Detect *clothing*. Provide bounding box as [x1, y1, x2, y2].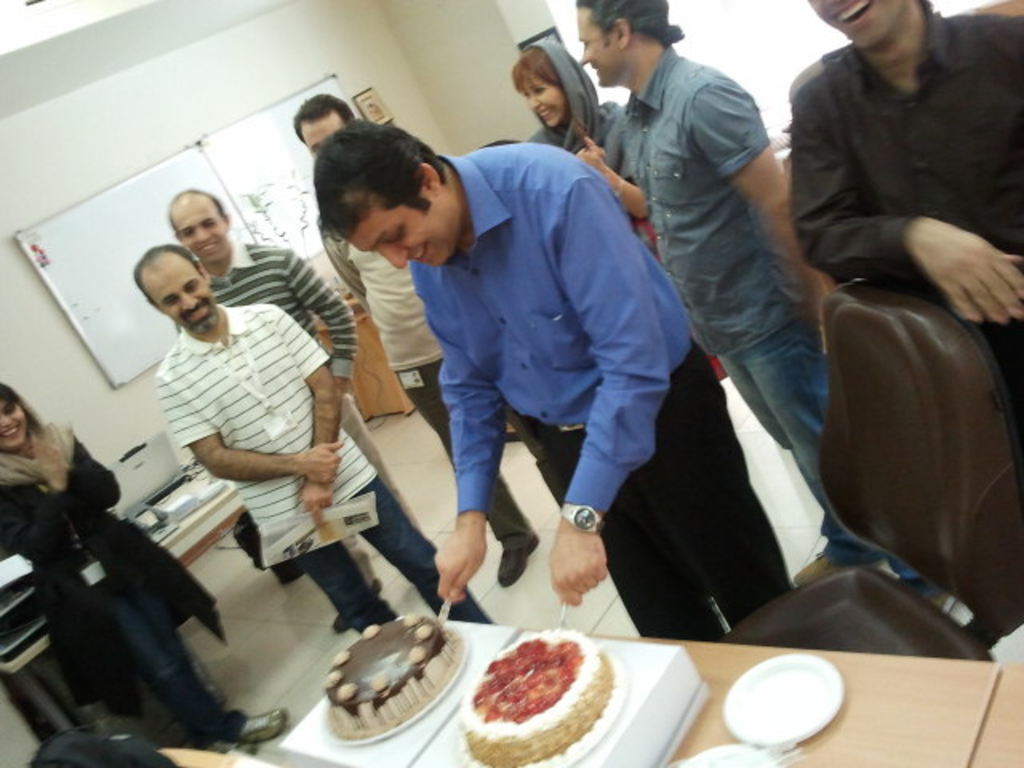
[0, 416, 251, 760].
